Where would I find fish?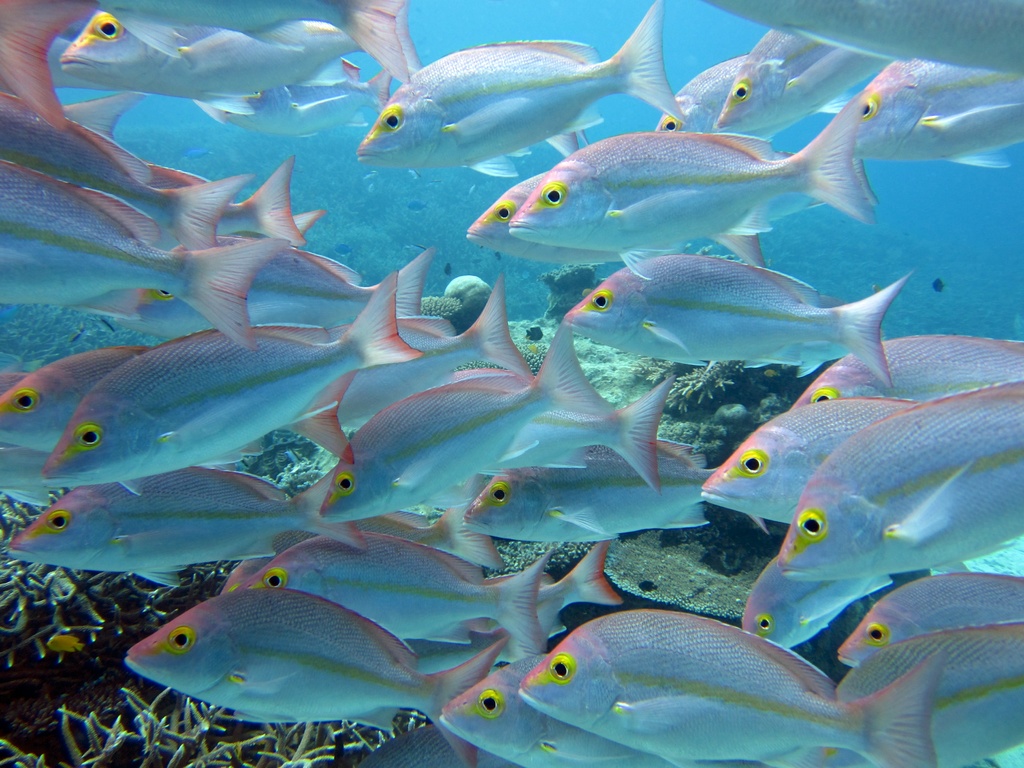
At [438, 648, 678, 767].
